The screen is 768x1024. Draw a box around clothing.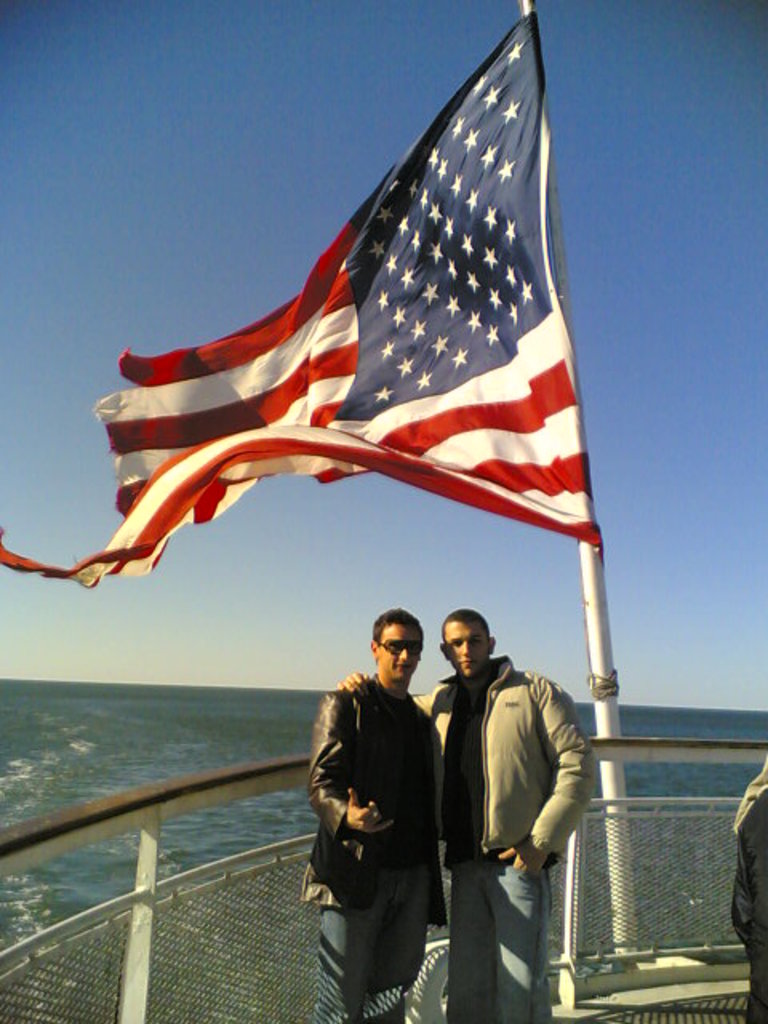
[x1=414, y1=658, x2=600, y2=1021].
